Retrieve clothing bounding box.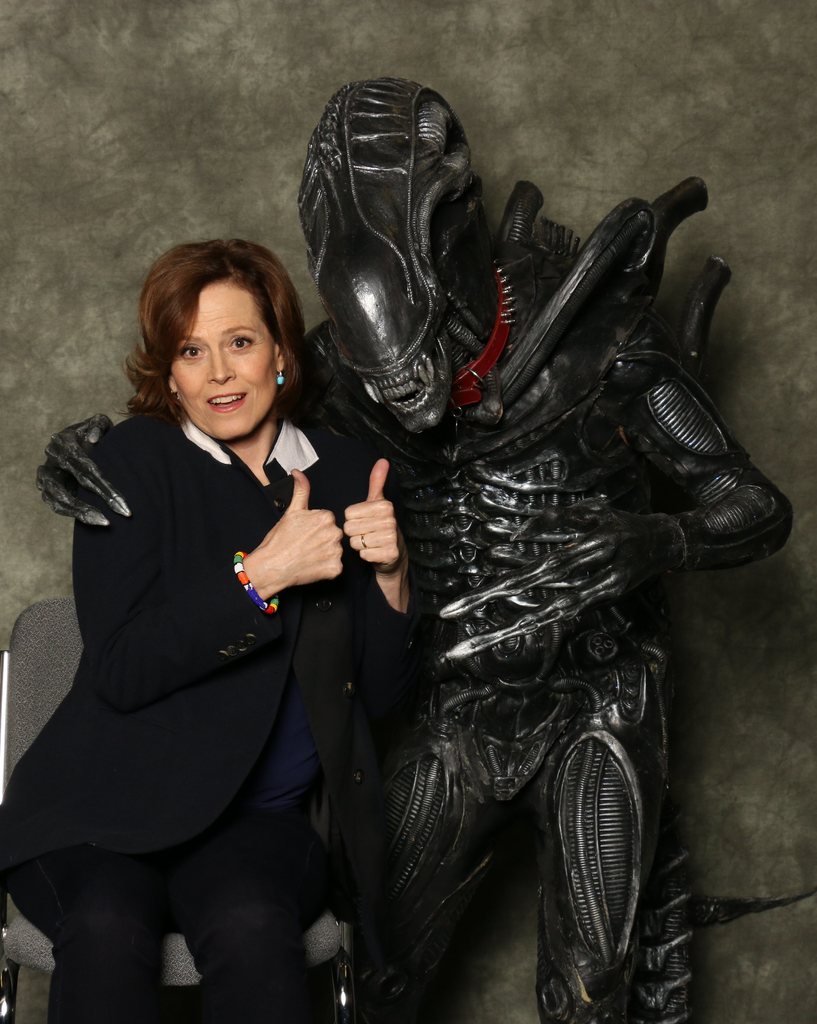
Bounding box: <region>0, 413, 408, 1023</region>.
